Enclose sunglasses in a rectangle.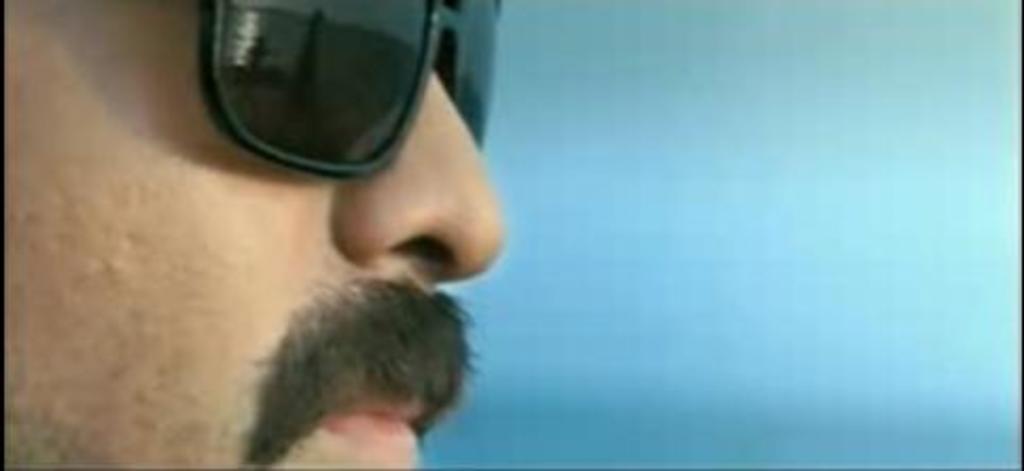
[197,0,502,182].
